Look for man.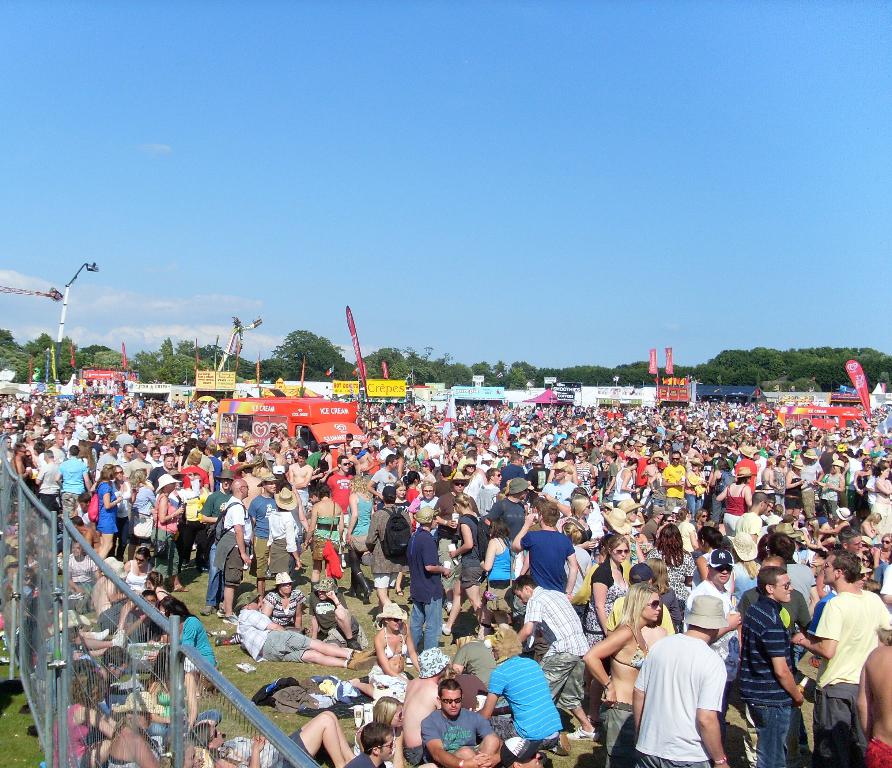
Found: bbox=[434, 475, 478, 615].
